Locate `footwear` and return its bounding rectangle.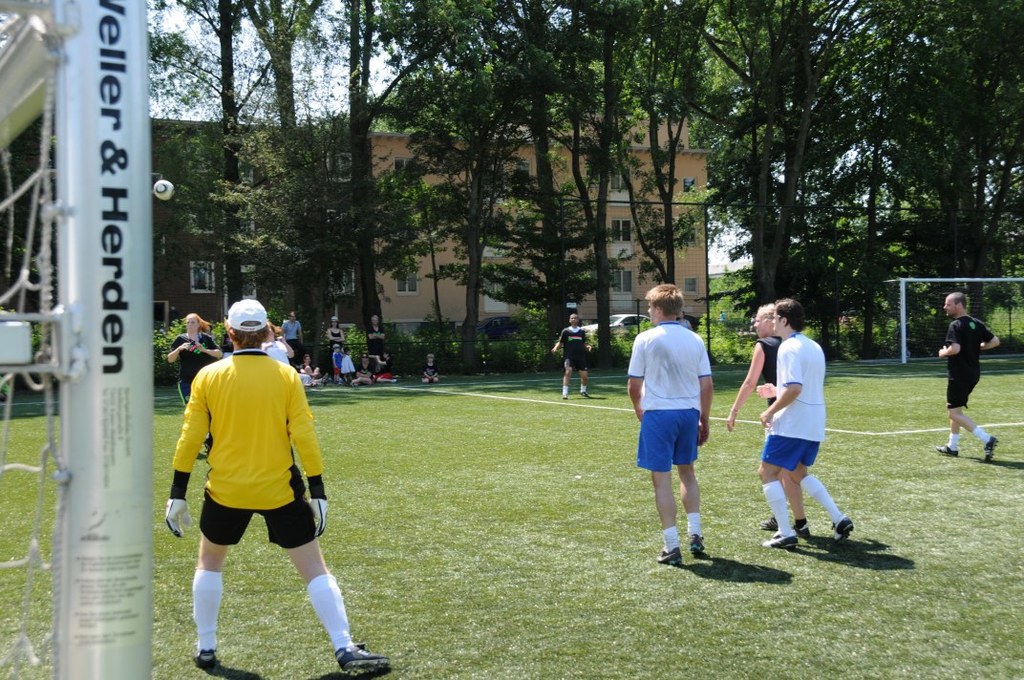
box(656, 551, 680, 568).
